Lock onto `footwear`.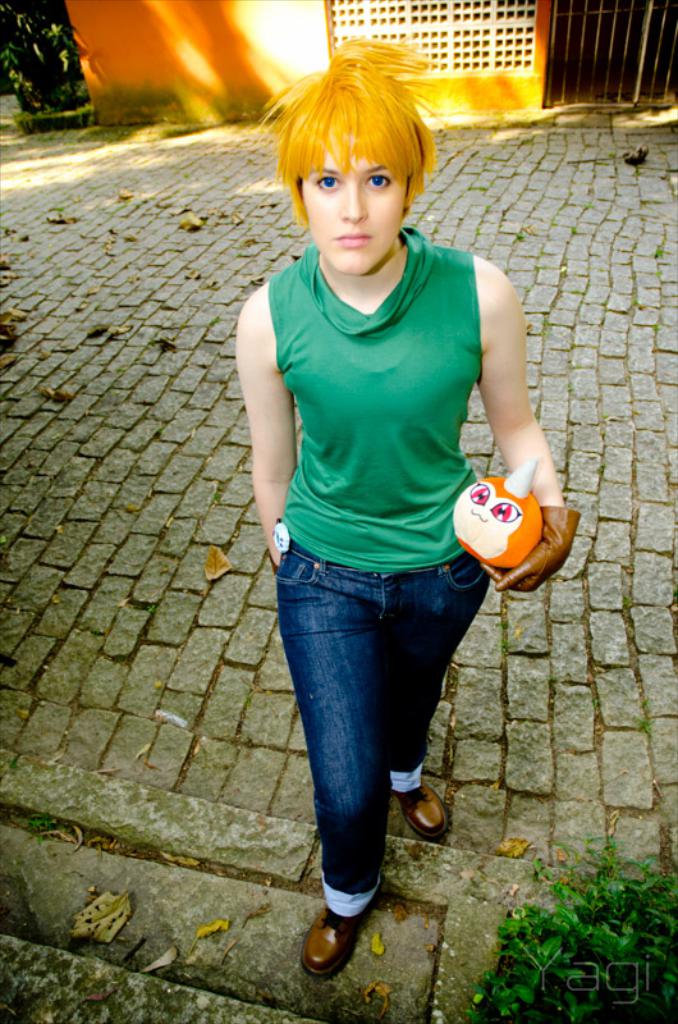
Locked: (x1=390, y1=782, x2=476, y2=835).
